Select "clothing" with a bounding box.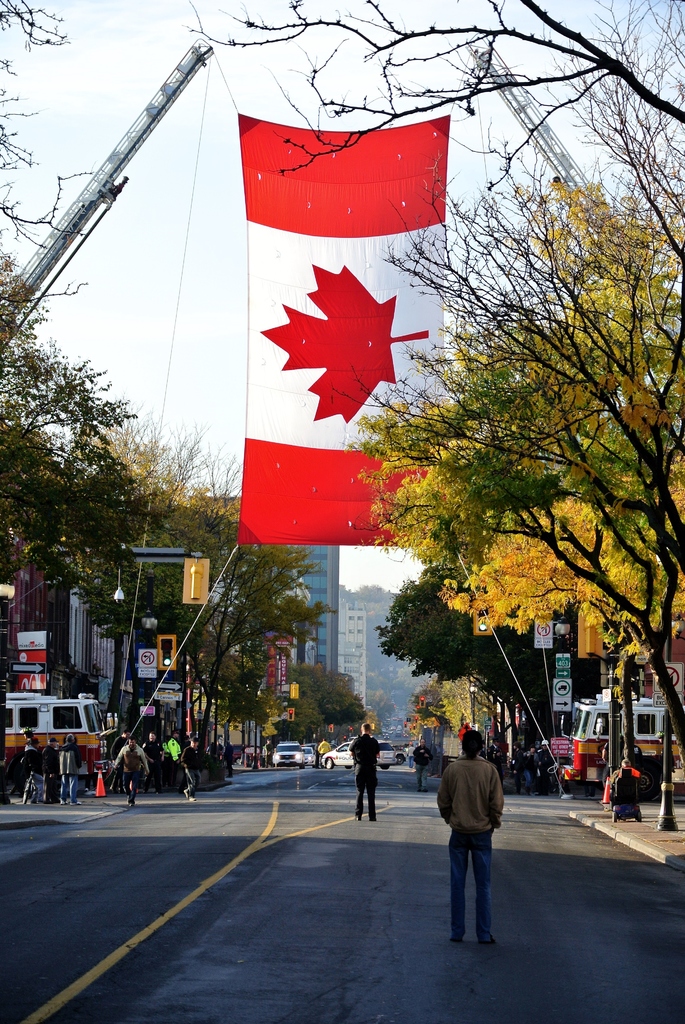
[437, 734, 517, 923].
